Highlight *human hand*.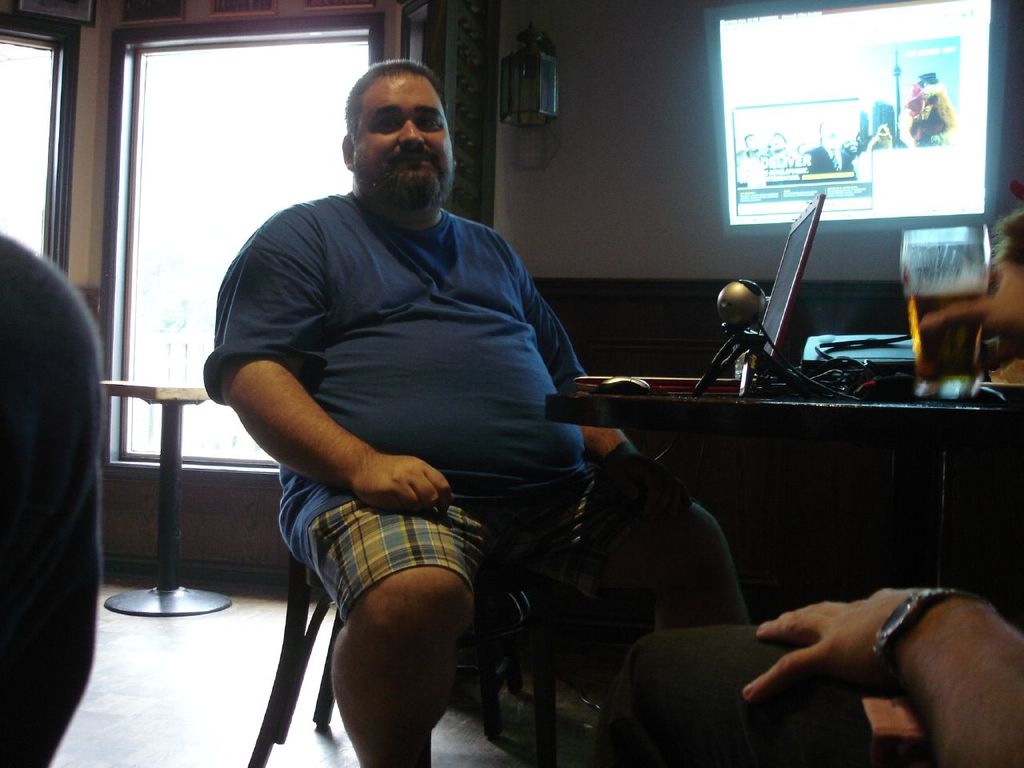
Highlighted region: l=758, t=584, r=971, b=726.
